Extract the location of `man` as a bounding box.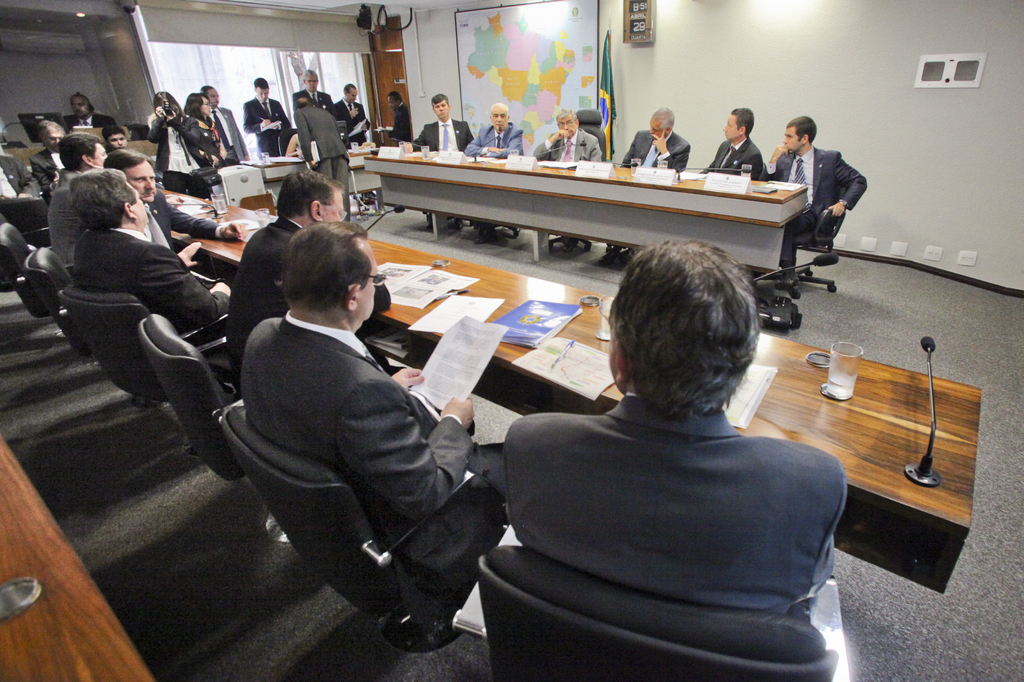
locate(63, 163, 233, 335).
